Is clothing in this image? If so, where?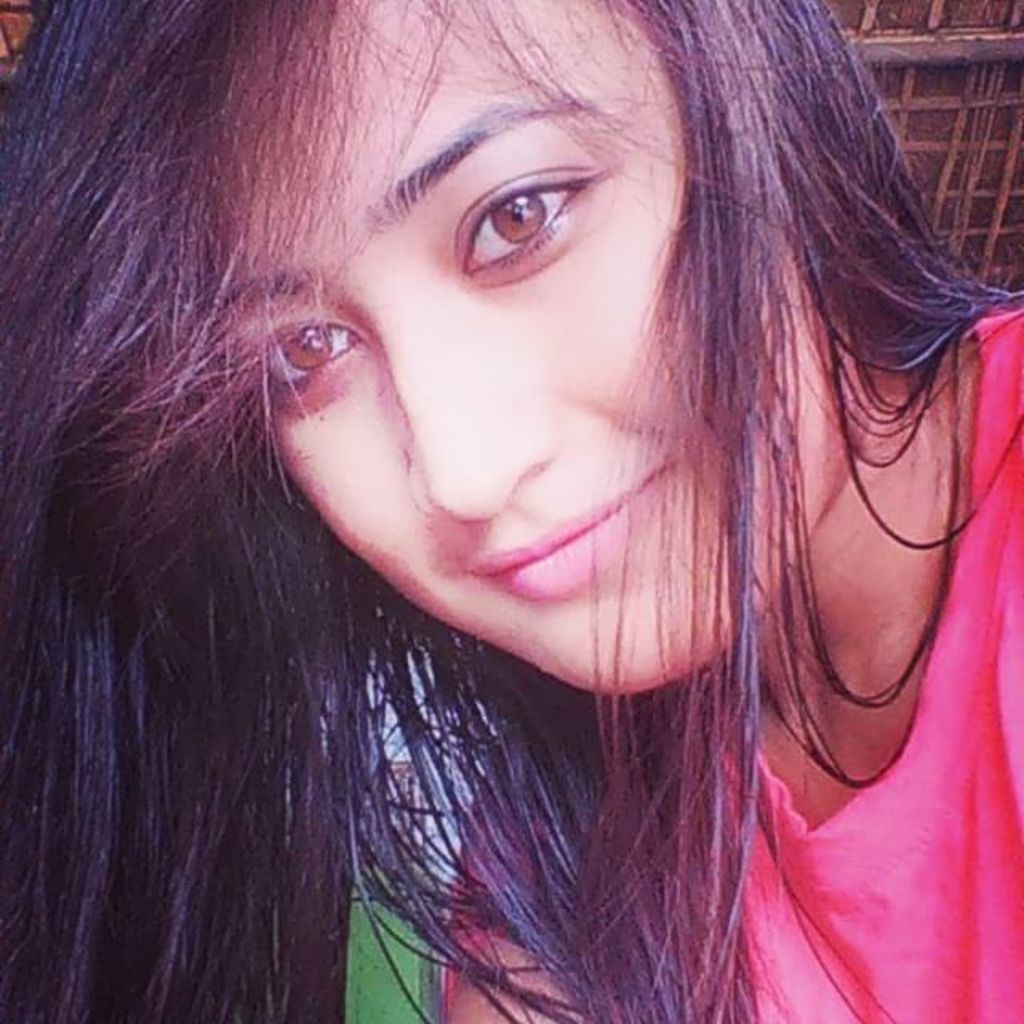
Yes, at locate(445, 309, 1022, 1022).
